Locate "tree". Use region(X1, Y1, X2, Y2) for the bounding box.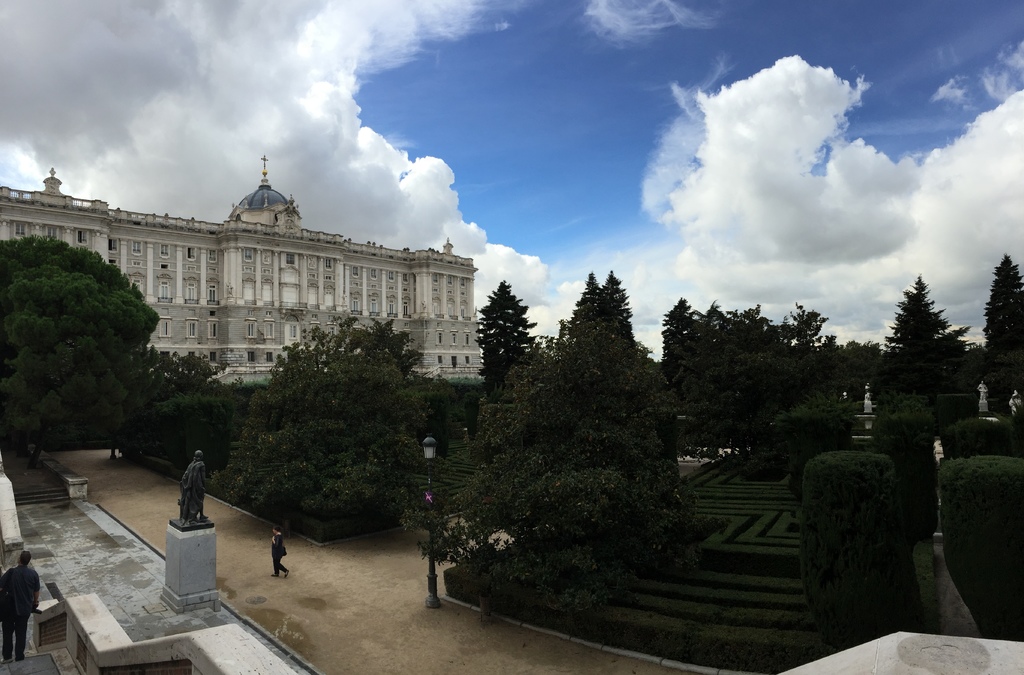
region(979, 255, 1018, 419).
